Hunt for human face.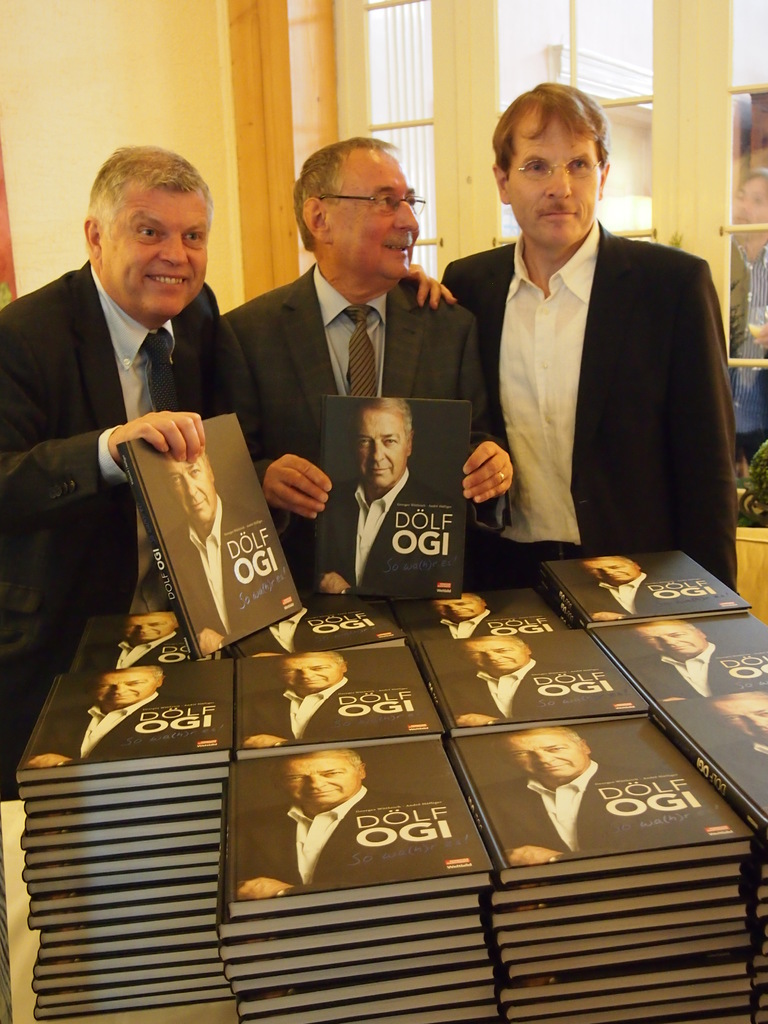
Hunted down at select_region(99, 195, 209, 316).
